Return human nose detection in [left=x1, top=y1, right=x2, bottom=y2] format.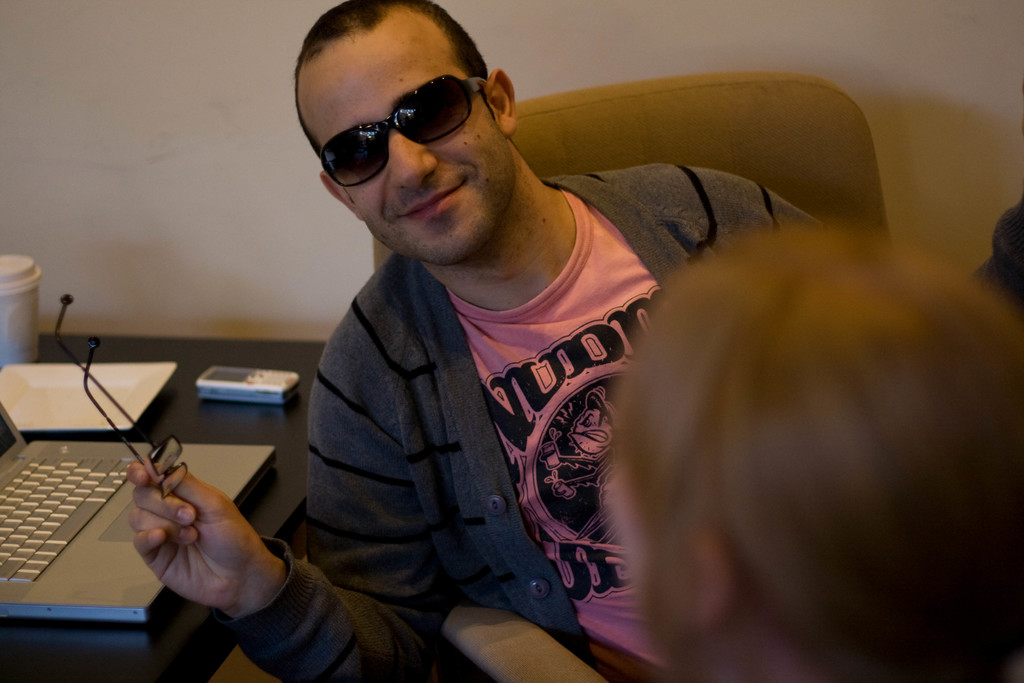
[left=381, top=133, right=434, bottom=193].
